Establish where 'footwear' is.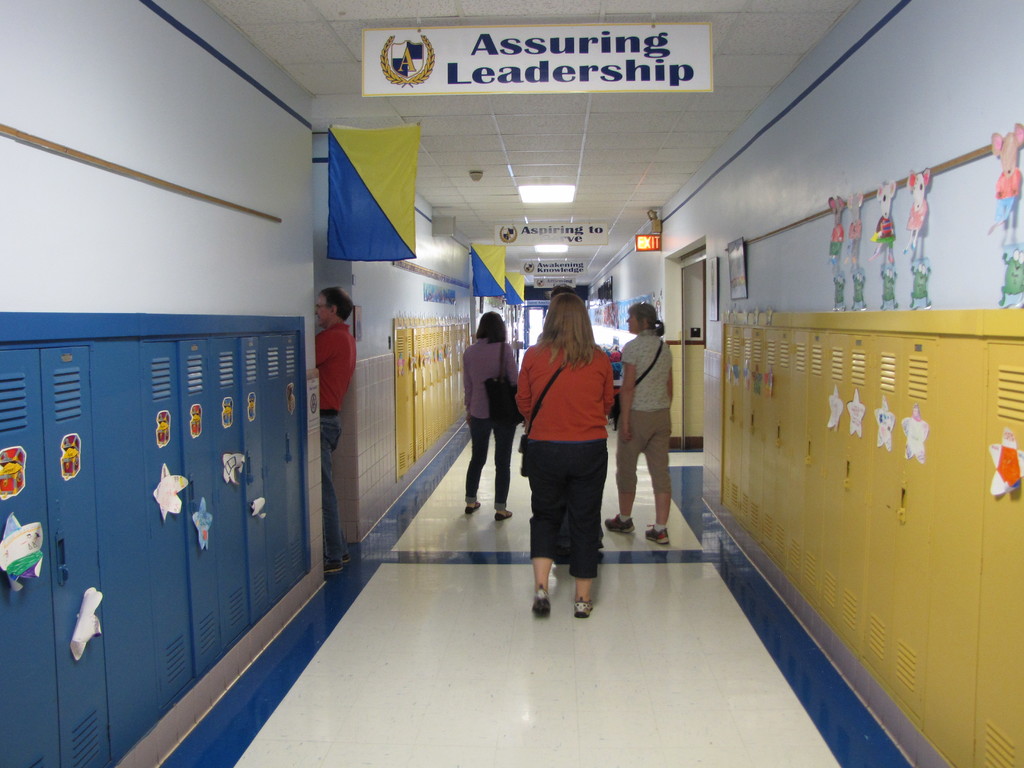
Established at <bbox>492, 504, 515, 522</bbox>.
